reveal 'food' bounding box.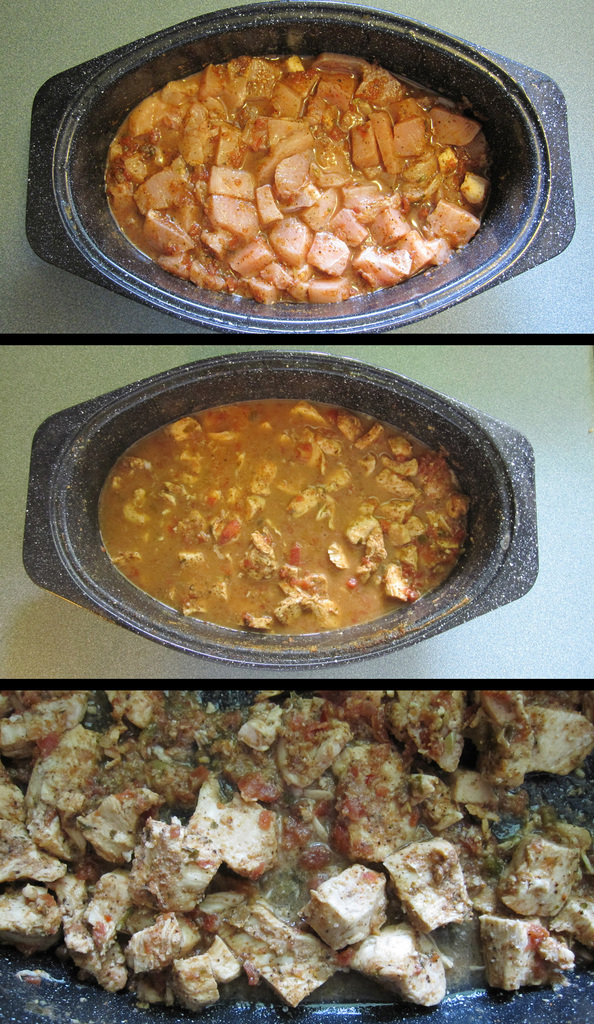
Revealed: region(107, 55, 490, 304).
